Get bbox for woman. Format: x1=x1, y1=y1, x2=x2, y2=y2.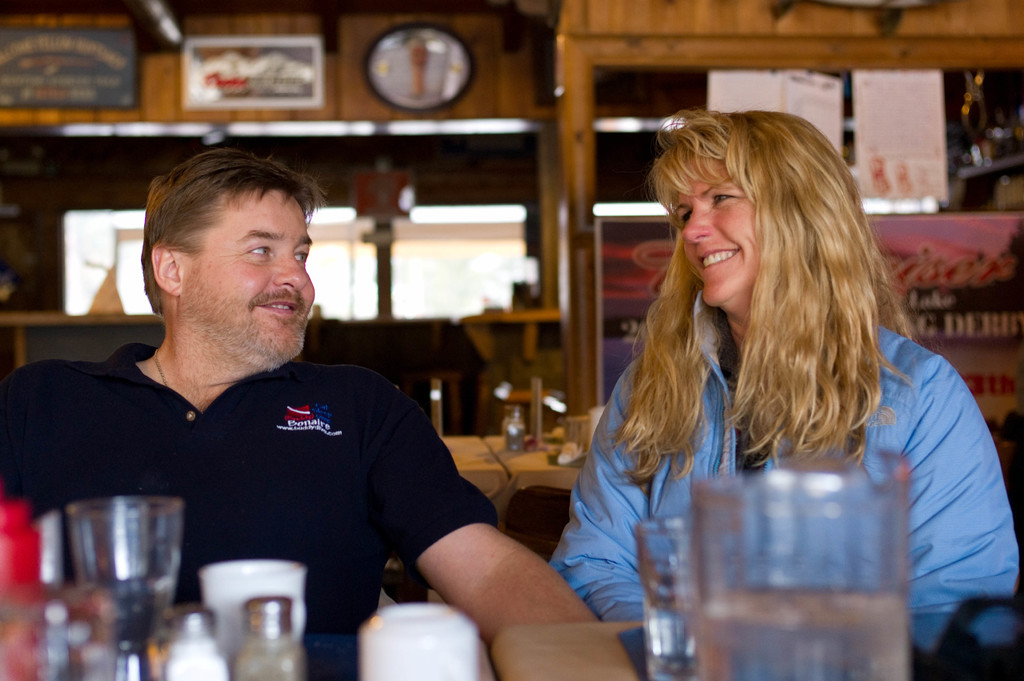
x1=544, y1=93, x2=980, y2=657.
